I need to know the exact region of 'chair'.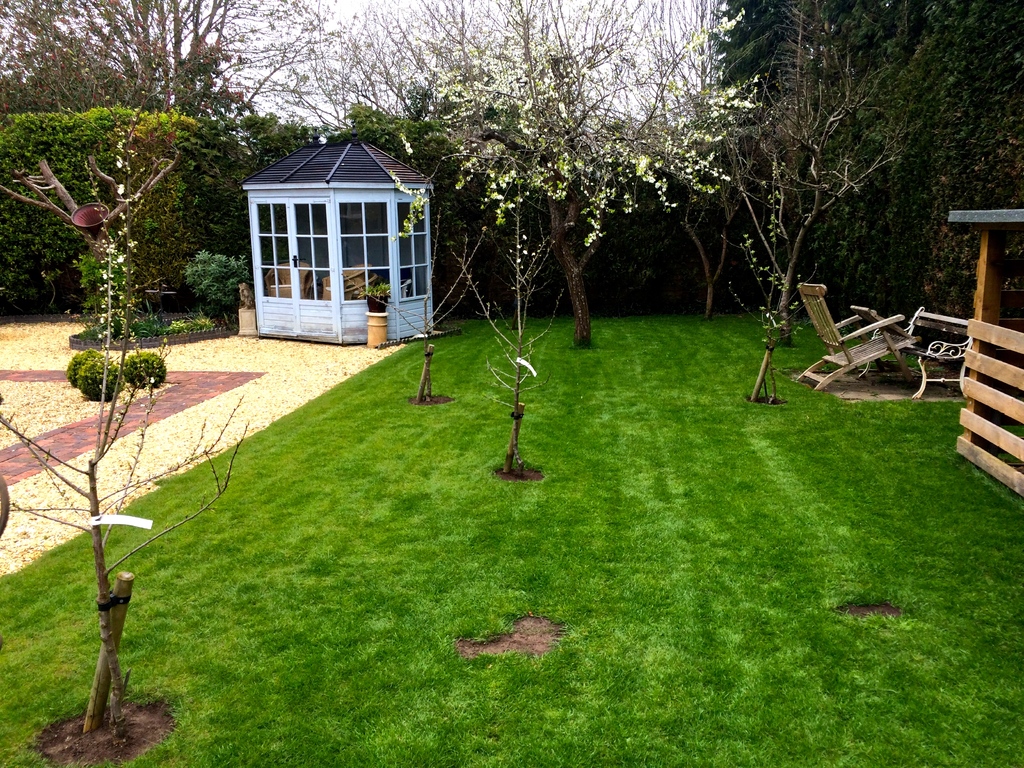
Region: region(796, 278, 916, 396).
